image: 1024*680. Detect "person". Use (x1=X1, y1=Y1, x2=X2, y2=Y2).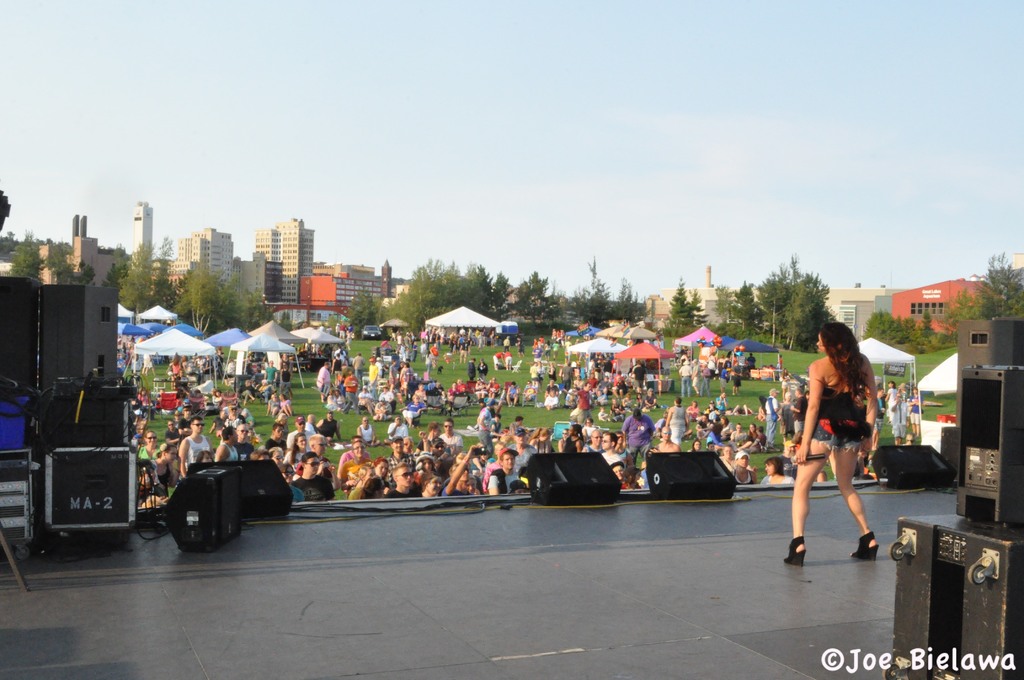
(x1=456, y1=380, x2=465, y2=393).
